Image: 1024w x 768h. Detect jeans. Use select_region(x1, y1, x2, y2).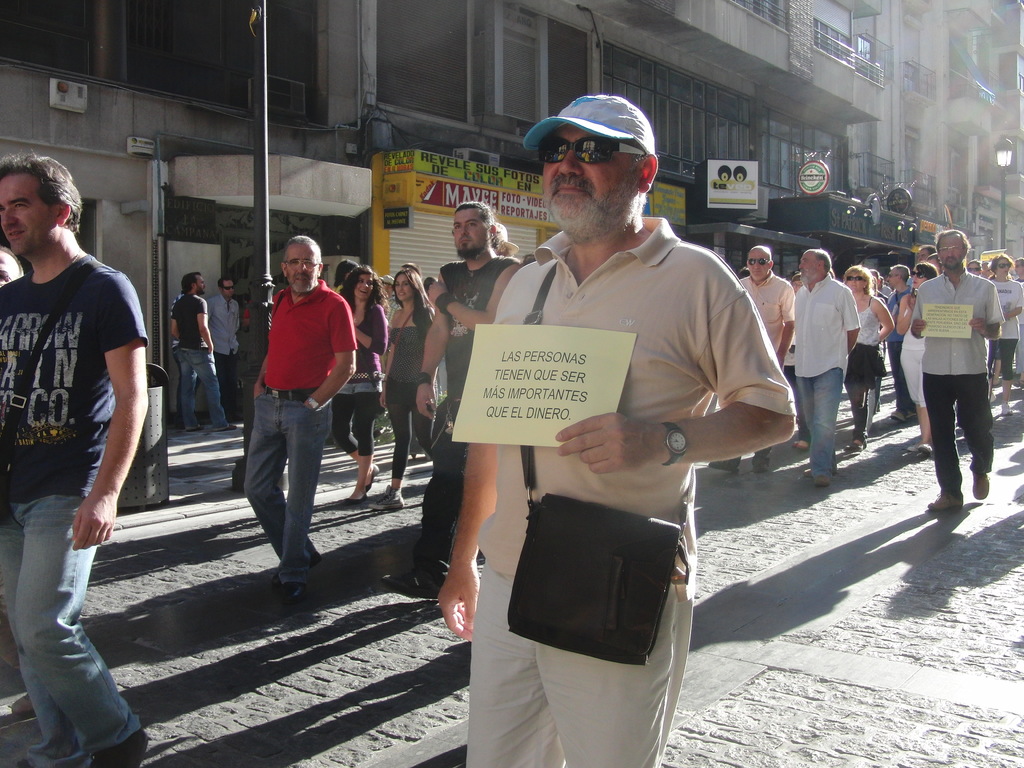
select_region(387, 378, 432, 481).
